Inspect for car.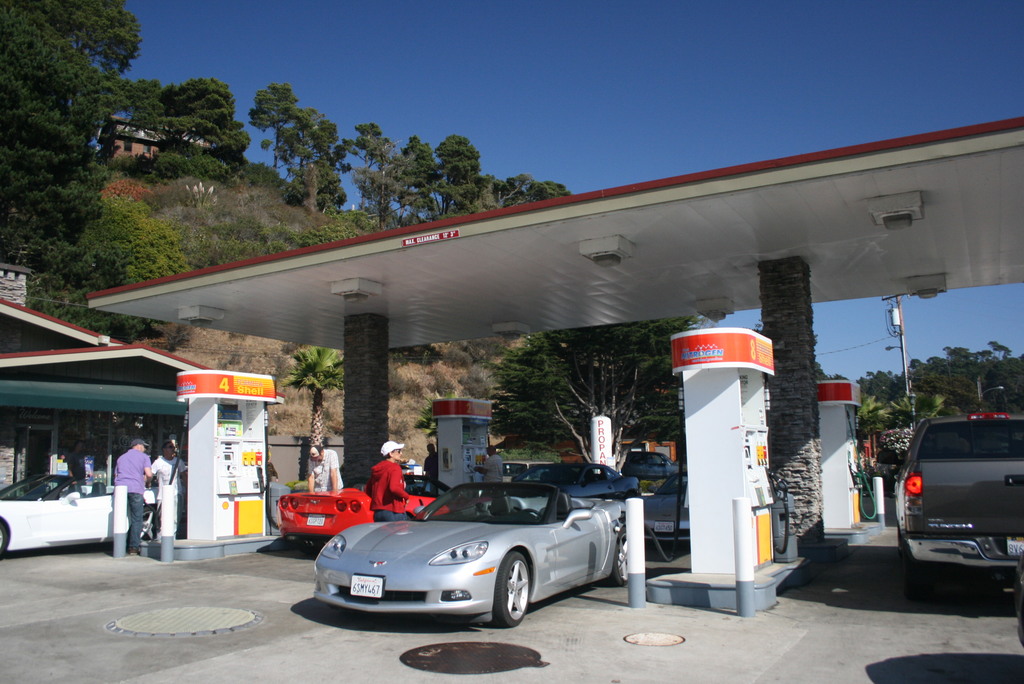
Inspection: <bbox>890, 412, 1023, 582</bbox>.
